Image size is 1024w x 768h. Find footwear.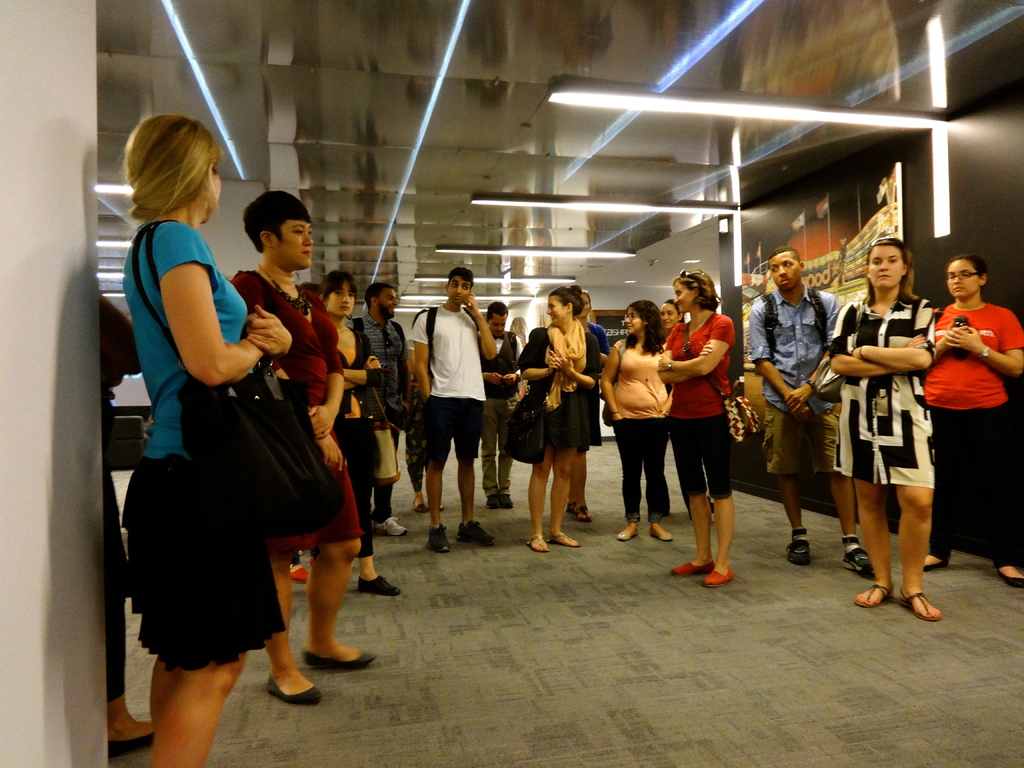
BBox(290, 568, 307, 584).
